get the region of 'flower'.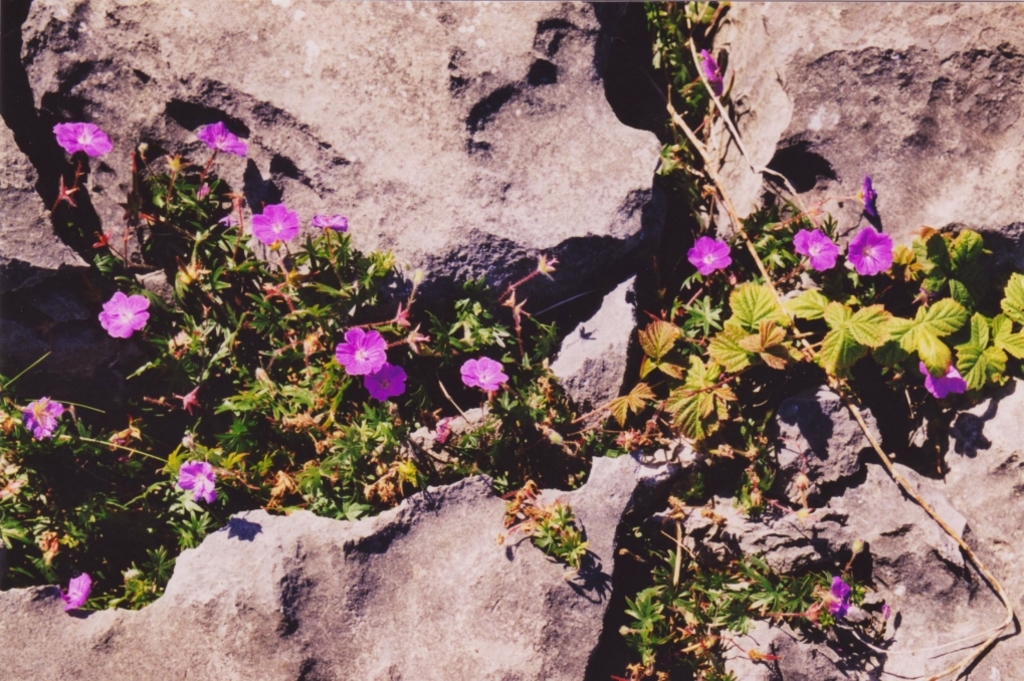
[left=23, top=393, right=64, bottom=436].
